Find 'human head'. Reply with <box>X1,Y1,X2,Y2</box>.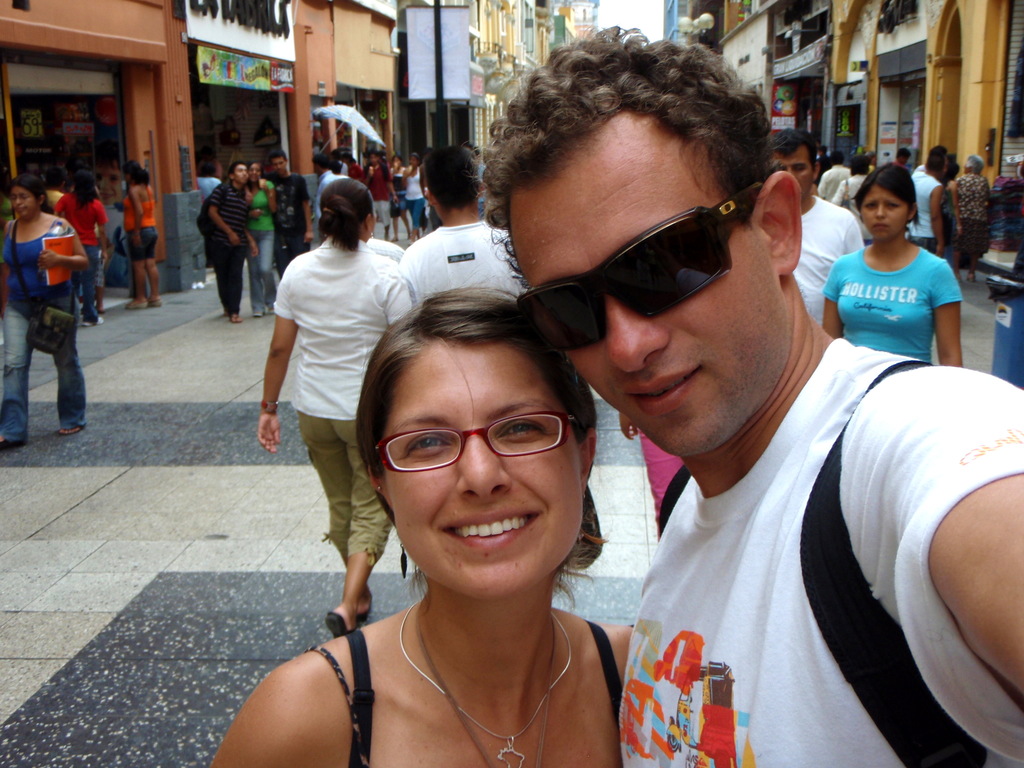
<box>316,175,378,246</box>.
